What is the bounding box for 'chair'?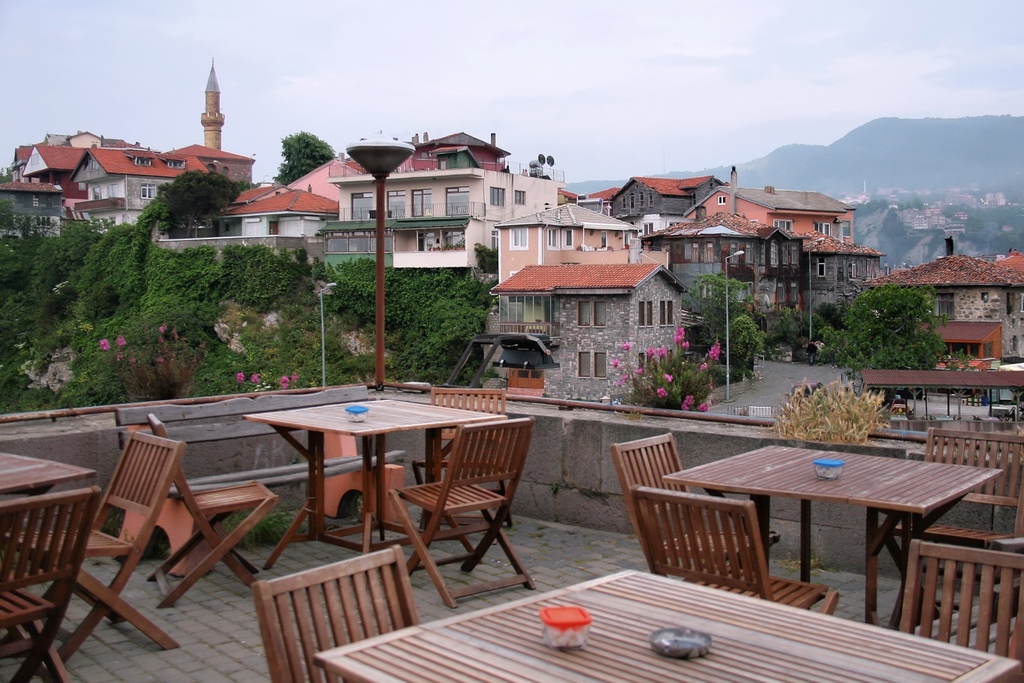
x1=0 y1=483 x2=101 y2=682.
